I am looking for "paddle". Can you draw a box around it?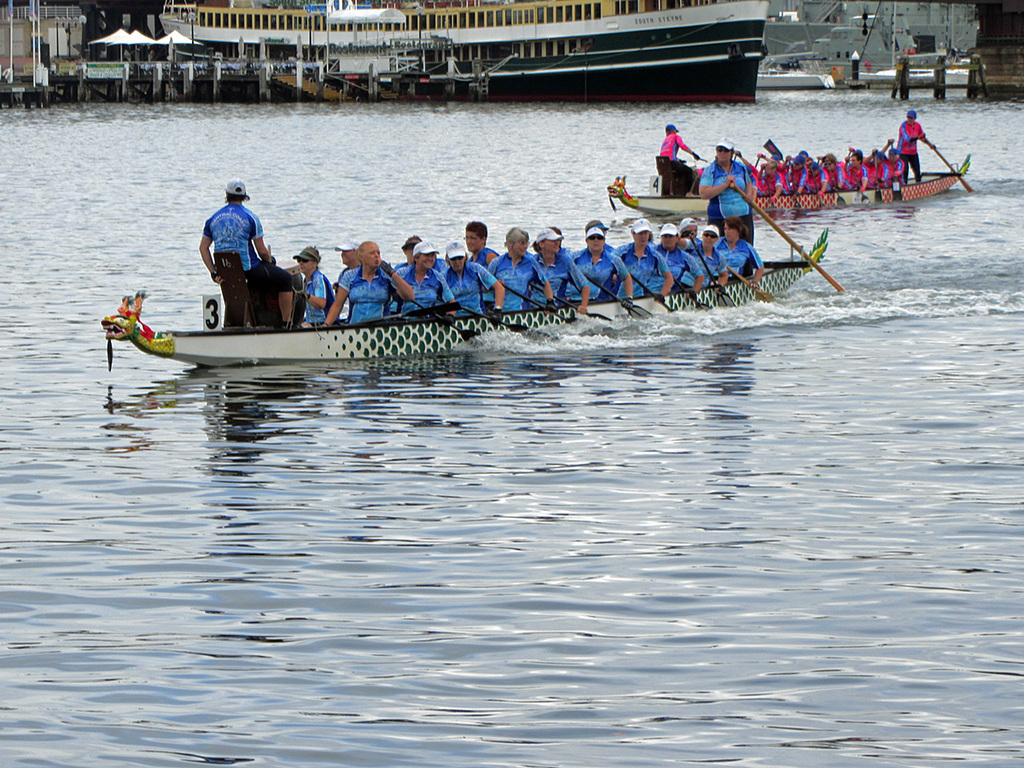
Sure, the bounding box is box=[732, 180, 847, 292].
